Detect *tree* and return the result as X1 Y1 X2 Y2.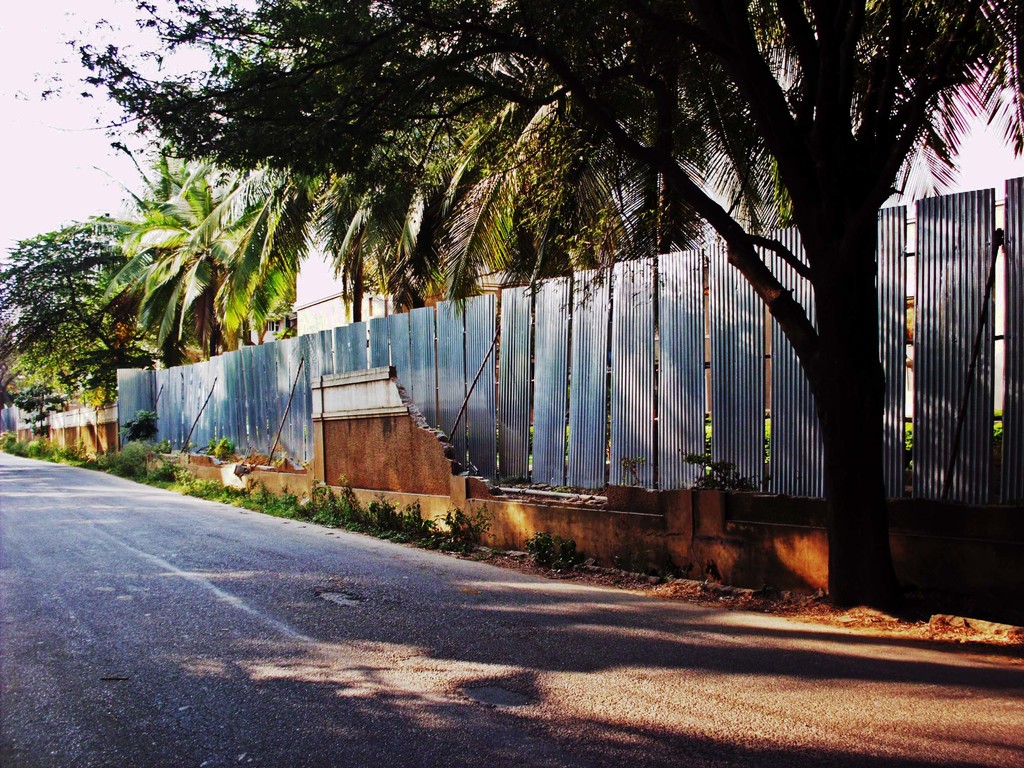
0 218 177 401.
